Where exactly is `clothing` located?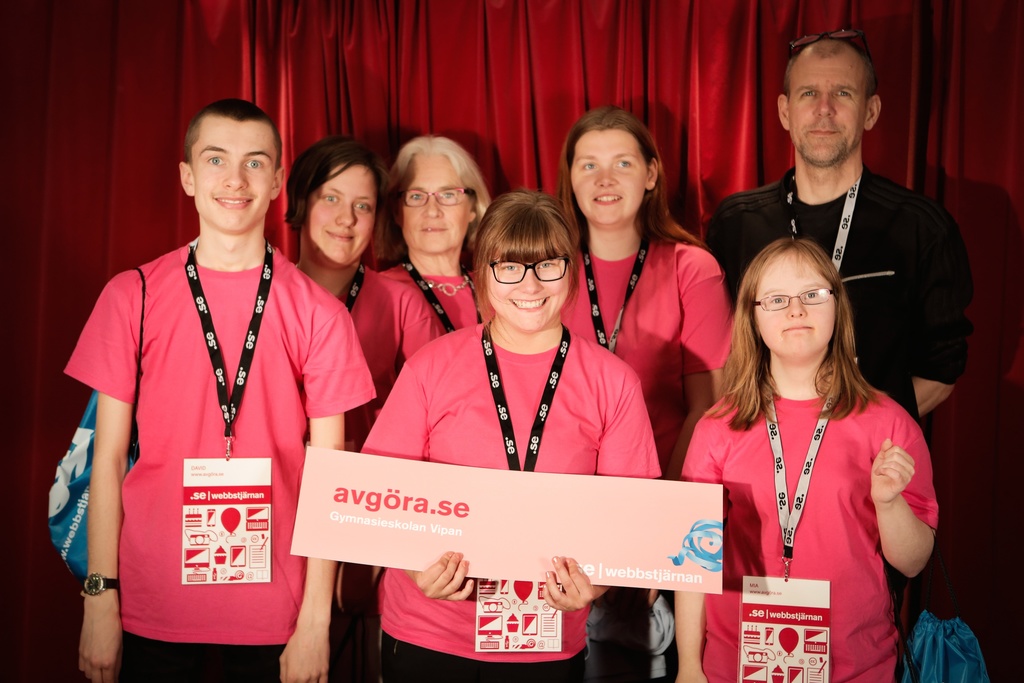
Its bounding box is select_region(364, 322, 662, 682).
